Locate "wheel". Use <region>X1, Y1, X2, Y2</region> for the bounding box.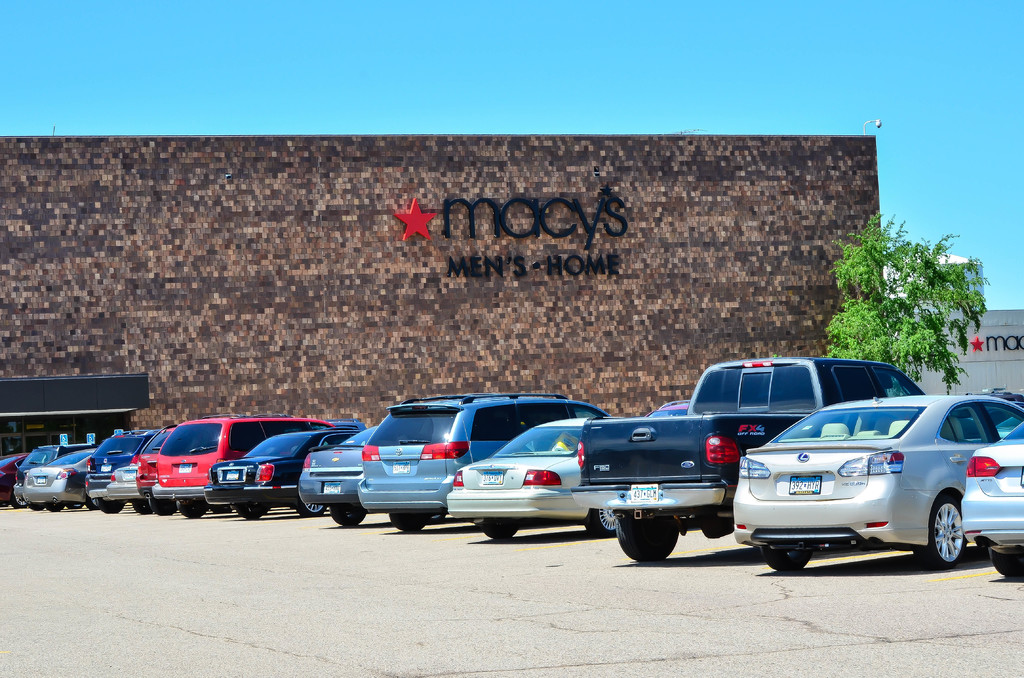
<region>990, 547, 1023, 575</region>.
